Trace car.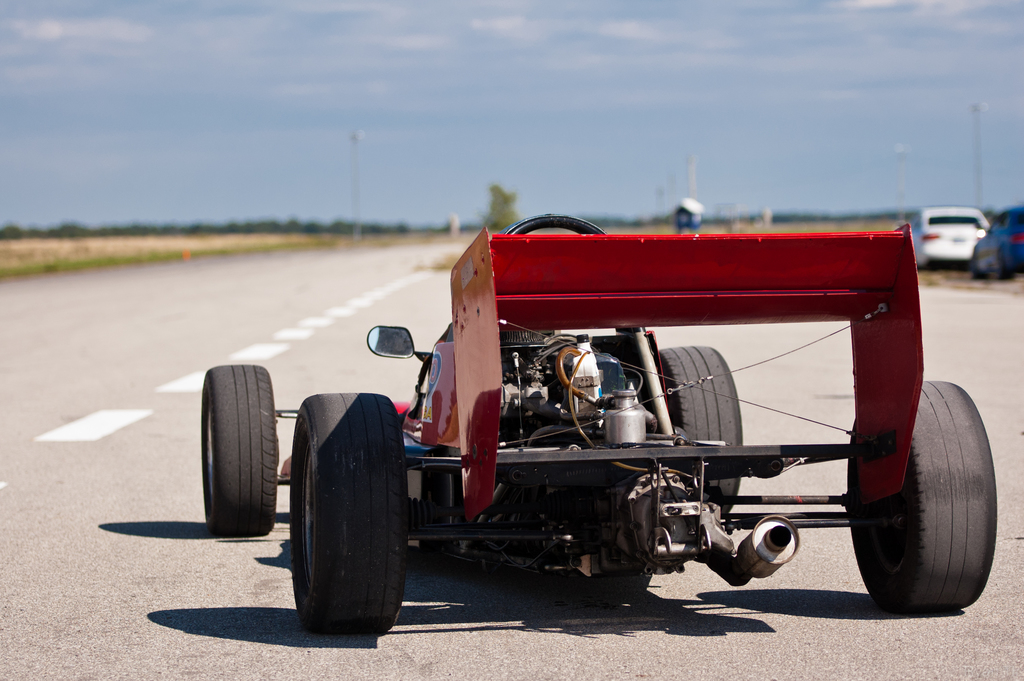
Traced to (242, 185, 1012, 635).
